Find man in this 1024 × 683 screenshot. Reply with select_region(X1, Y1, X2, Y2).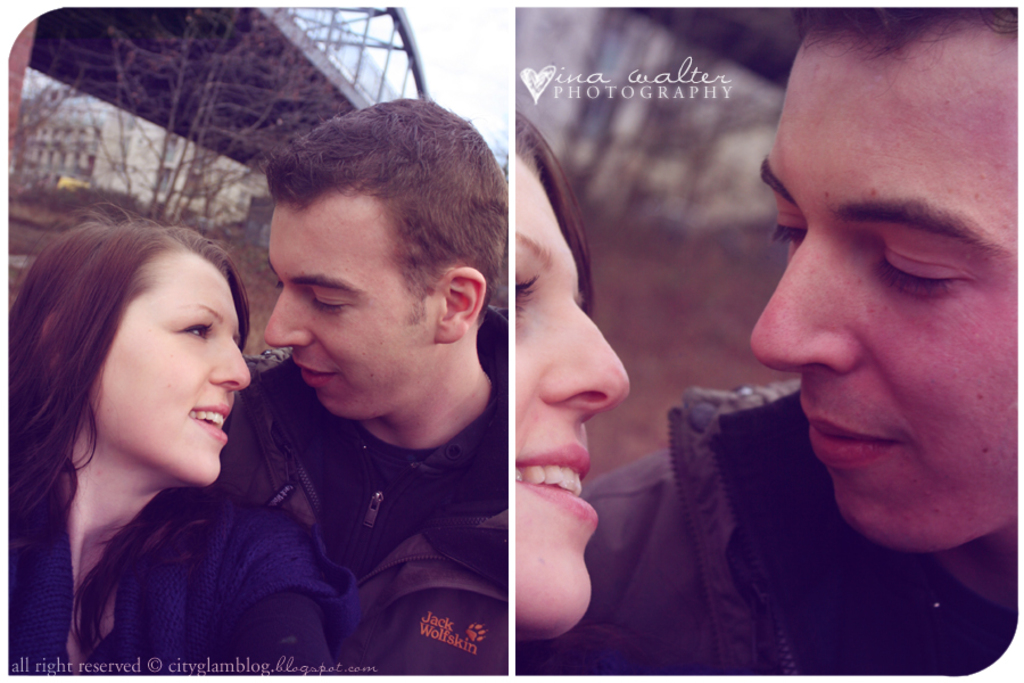
select_region(213, 93, 499, 681).
